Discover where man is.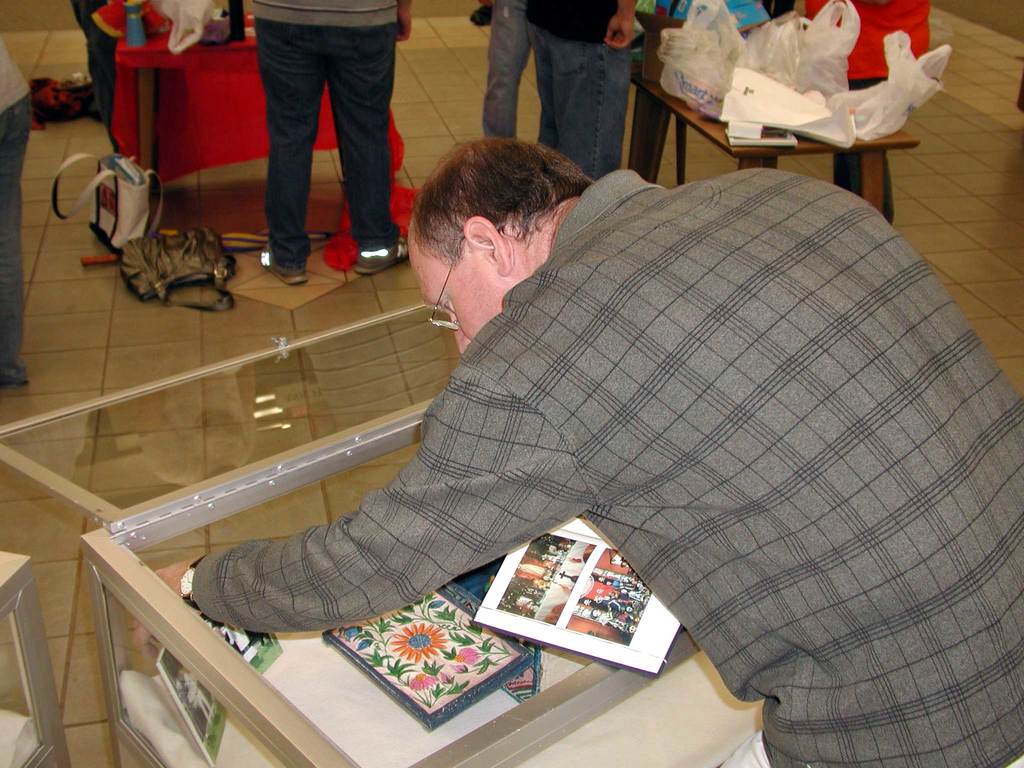
Discovered at (left=522, top=0, right=646, bottom=182).
